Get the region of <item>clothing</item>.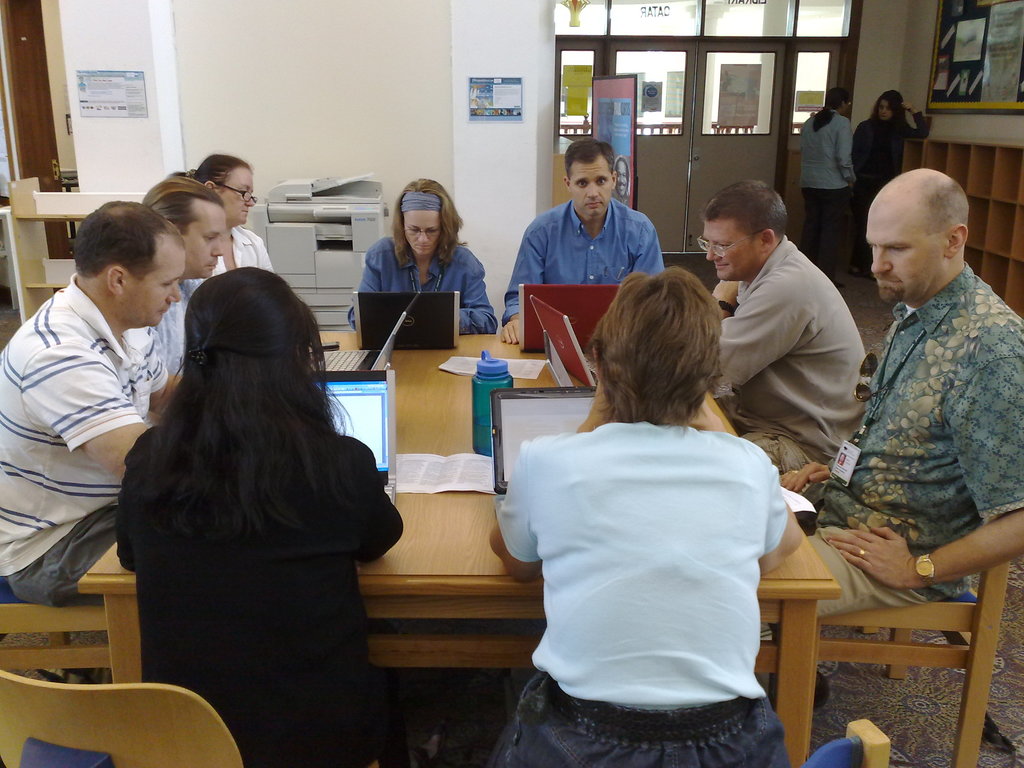
x1=211 y1=220 x2=277 y2=275.
